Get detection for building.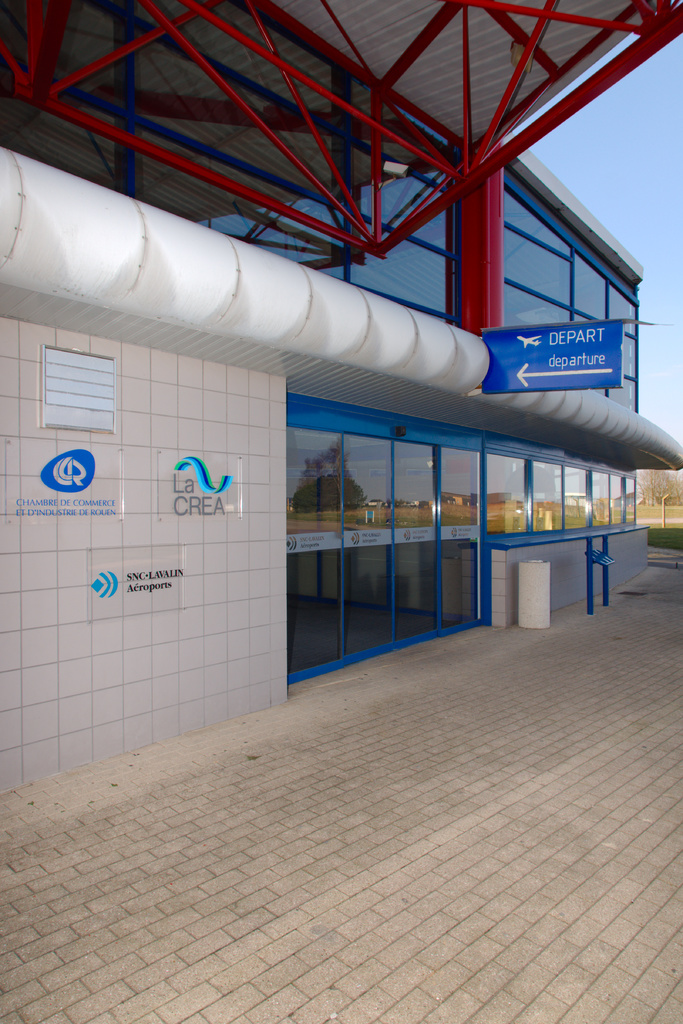
Detection: detection(0, 1, 682, 794).
